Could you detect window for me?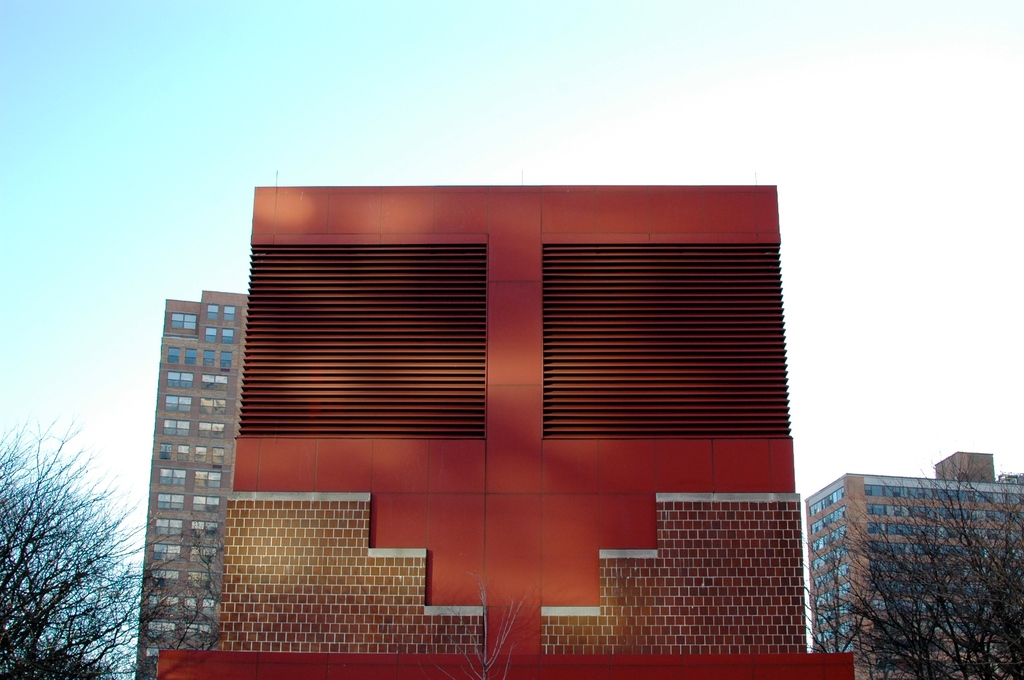
Detection result: 865 502 884 517.
